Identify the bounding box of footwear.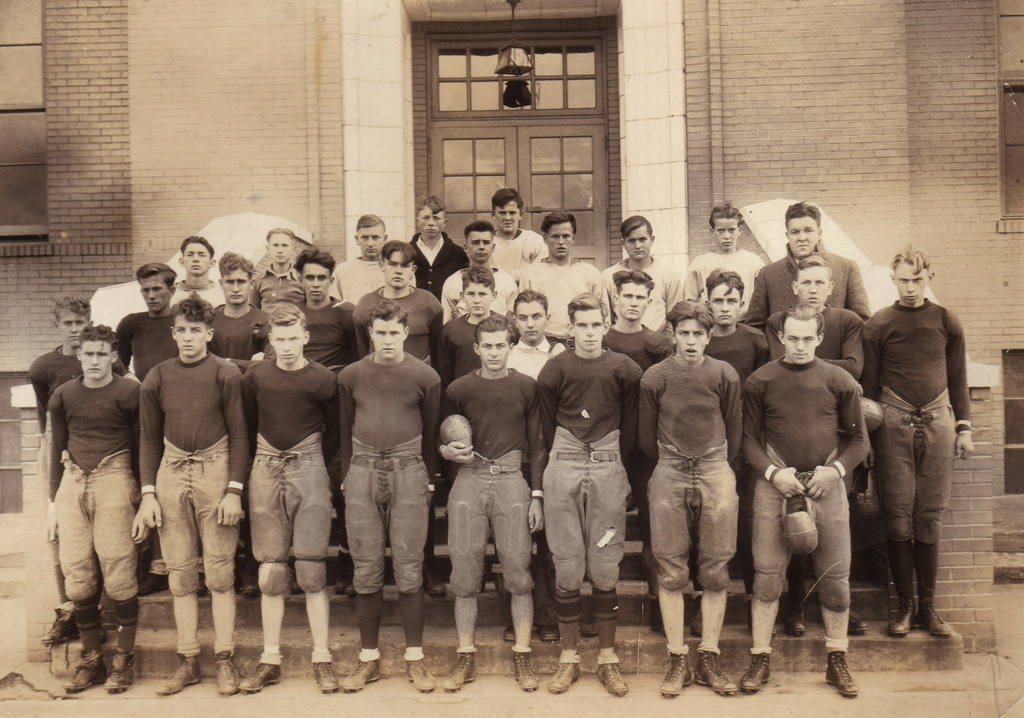
box=[308, 662, 340, 694].
